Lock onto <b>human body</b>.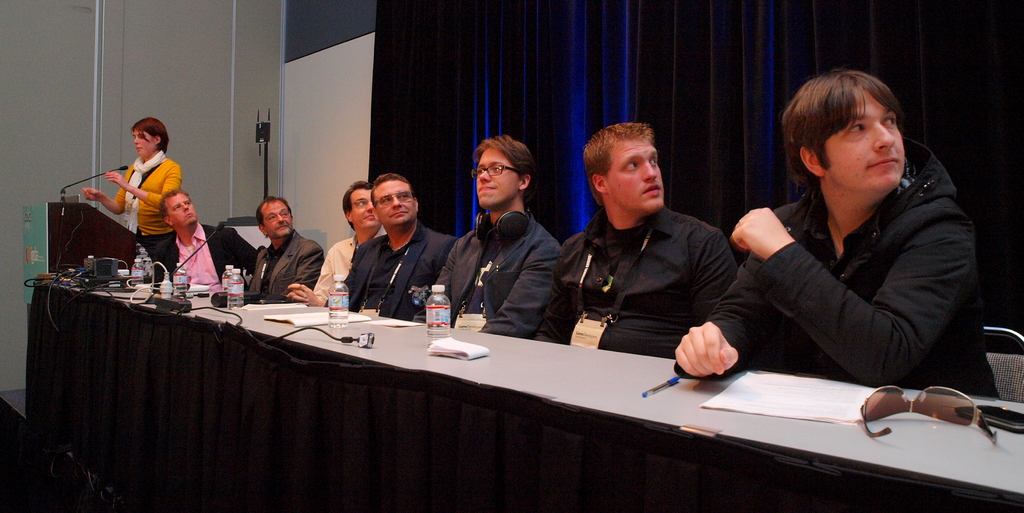
Locked: pyautogui.locateOnScreen(671, 156, 997, 414).
